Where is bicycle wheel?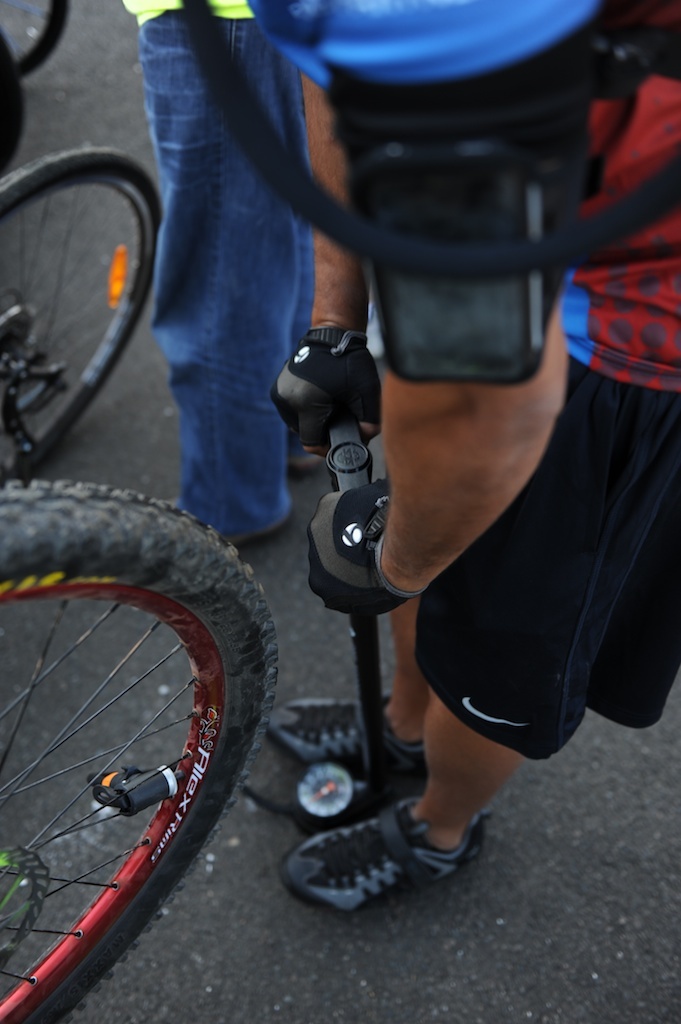
(0,508,257,1011).
